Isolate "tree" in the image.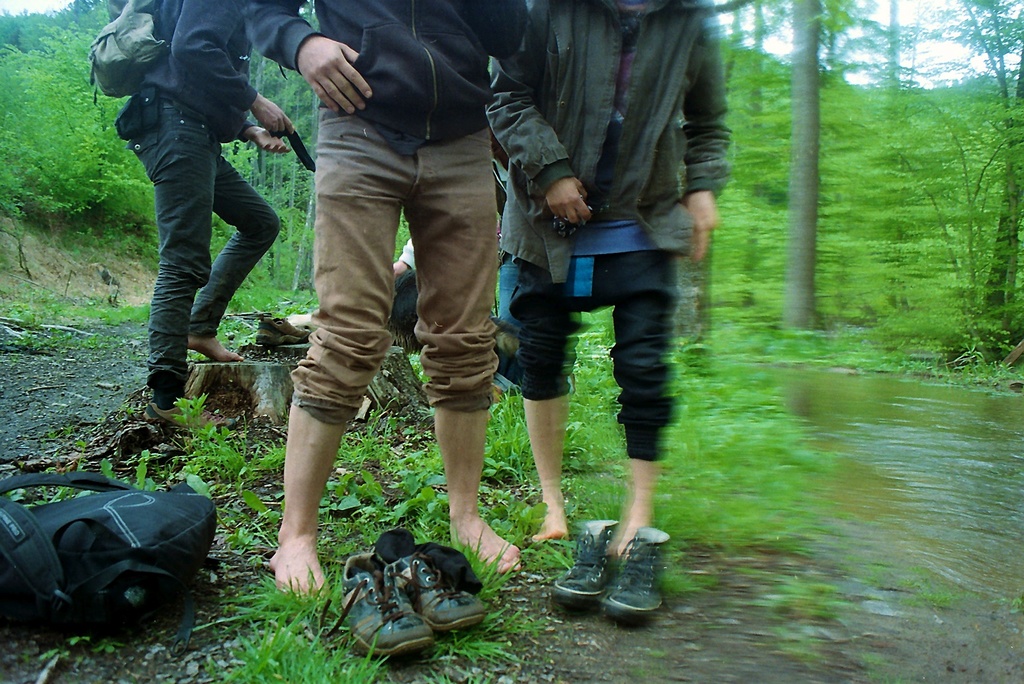
Isolated region: rect(737, 0, 886, 346).
